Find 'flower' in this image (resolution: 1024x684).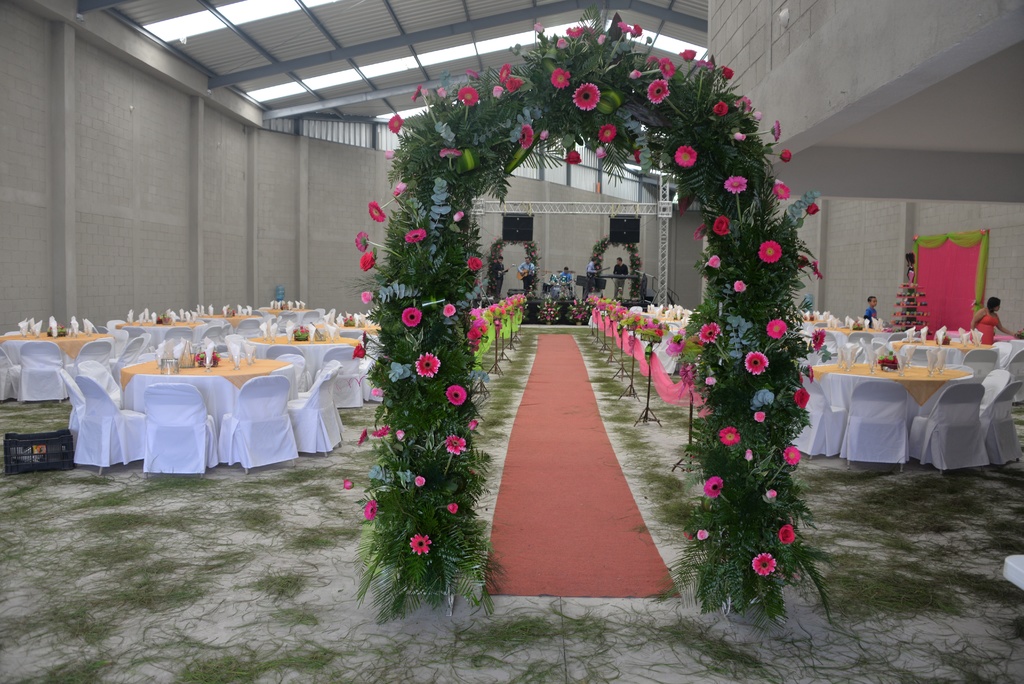
672, 147, 700, 167.
